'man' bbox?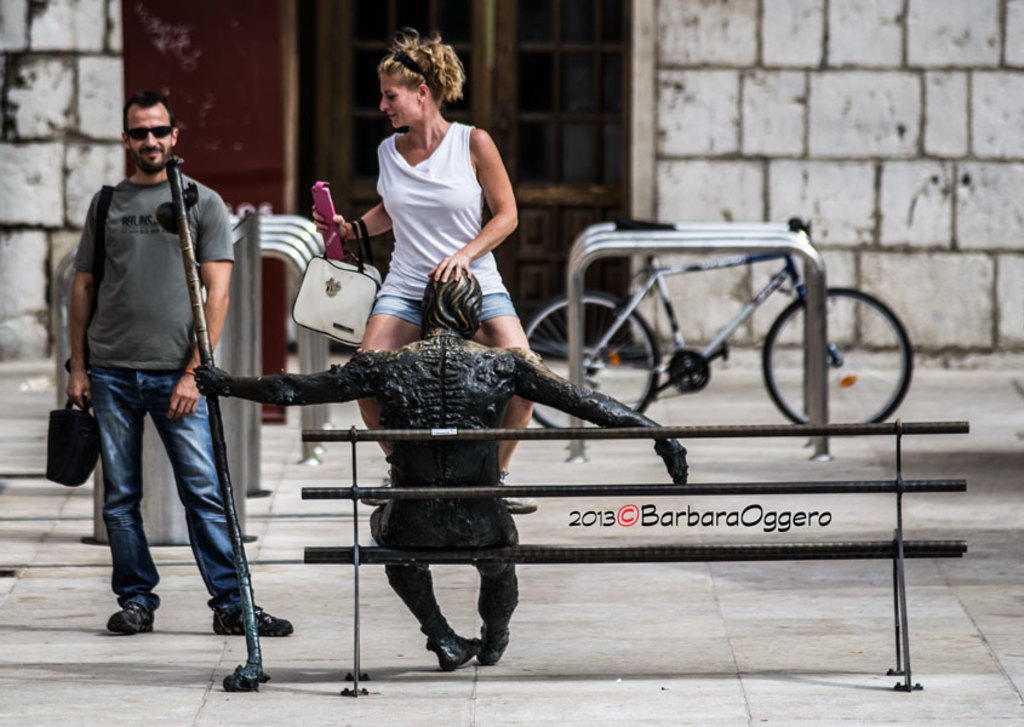
box=[196, 259, 687, 669]
